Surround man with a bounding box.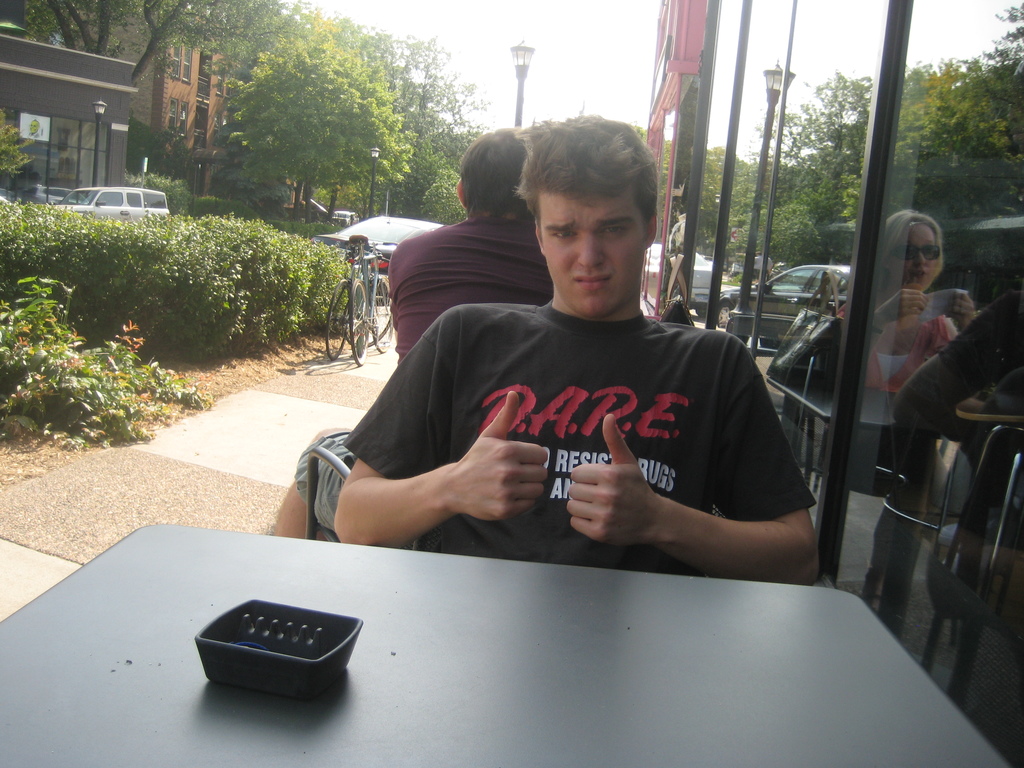
x1=335 y1=110 x2=818 y2=586.
